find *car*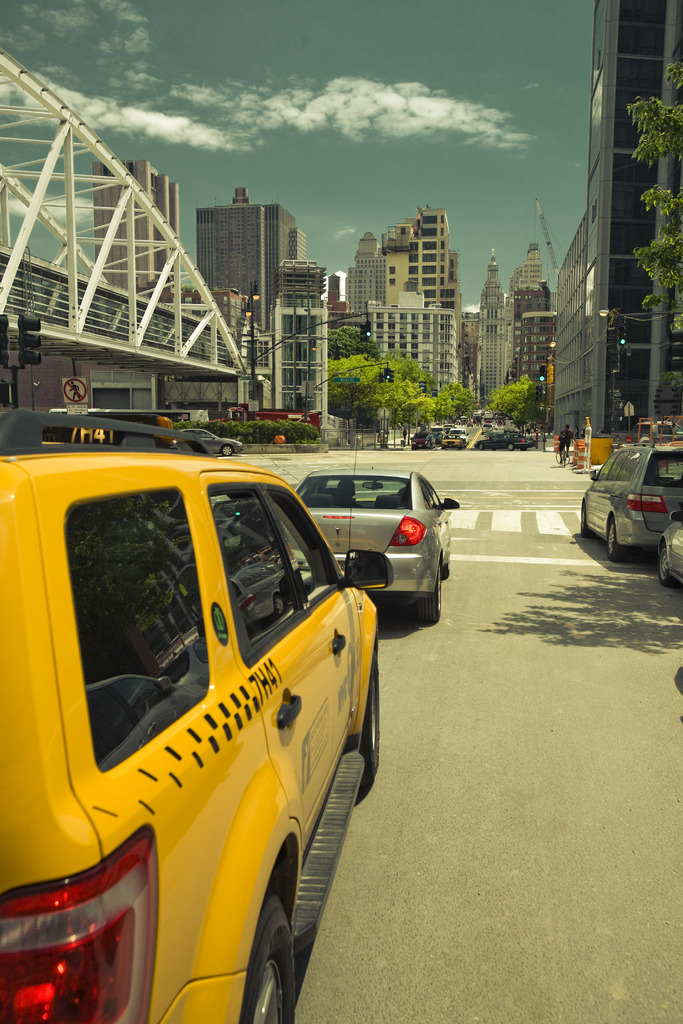
select_region(664, 517, 682, 582)
